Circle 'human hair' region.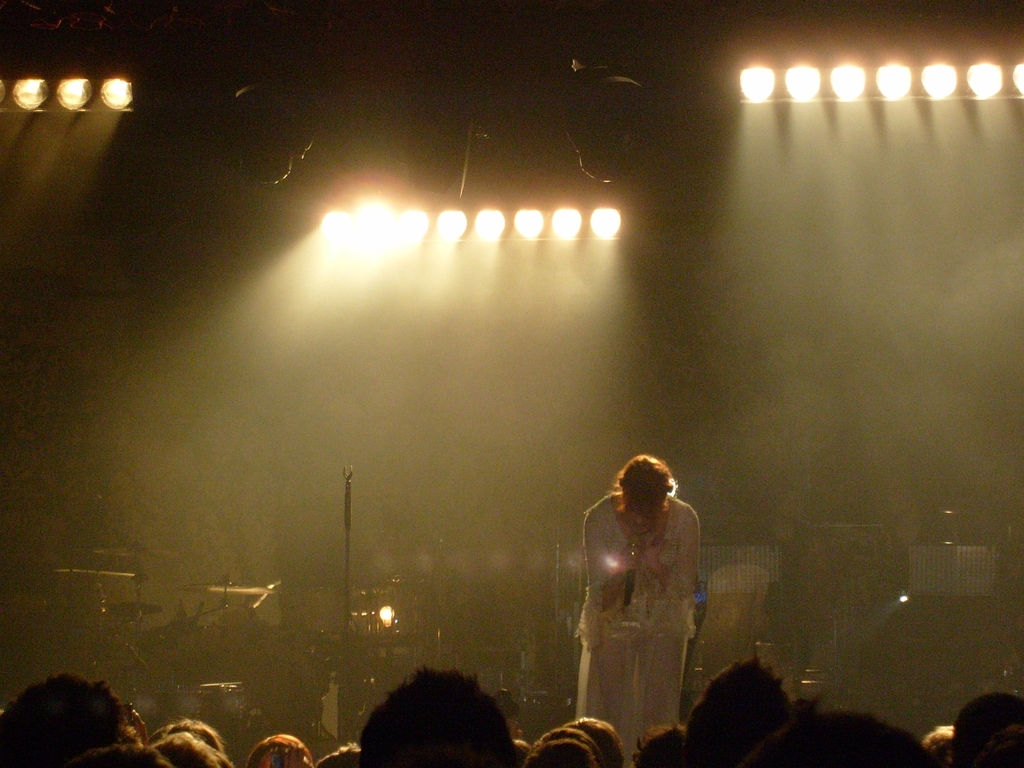
Region: x1=614 y1=453 x2=677 y2=506.
